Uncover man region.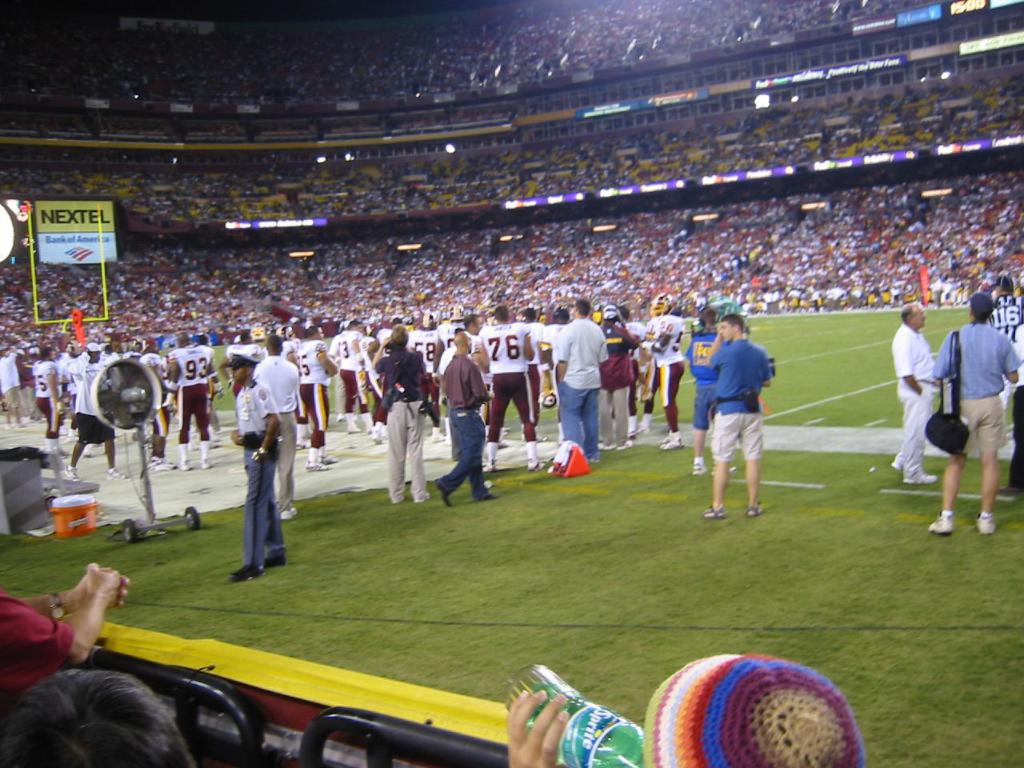
Uncovered: (x1=542, y1=306, x2=570, y2=411).
